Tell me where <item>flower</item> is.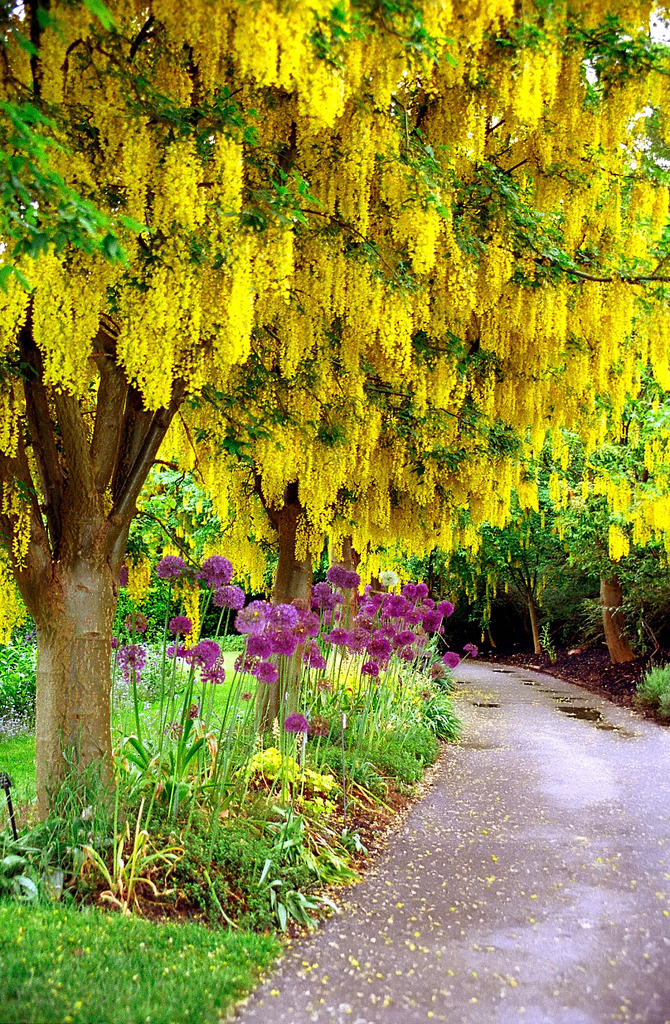
<item>flower</item> is at 152 554 189 580.
